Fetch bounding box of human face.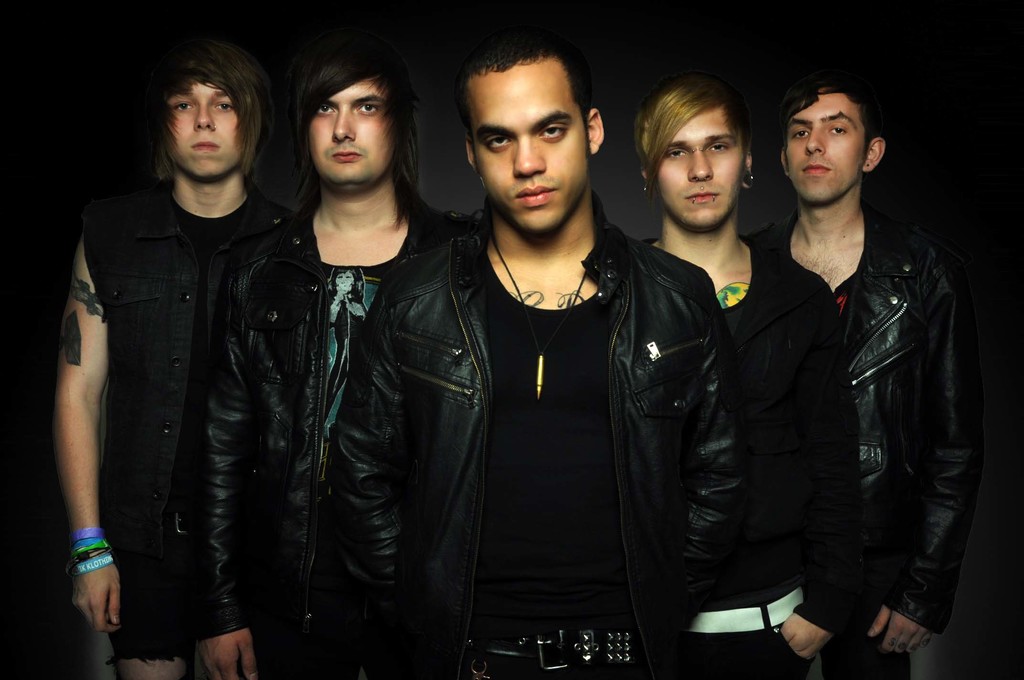
Bbox: Rect(656, 108, 745, 231).
